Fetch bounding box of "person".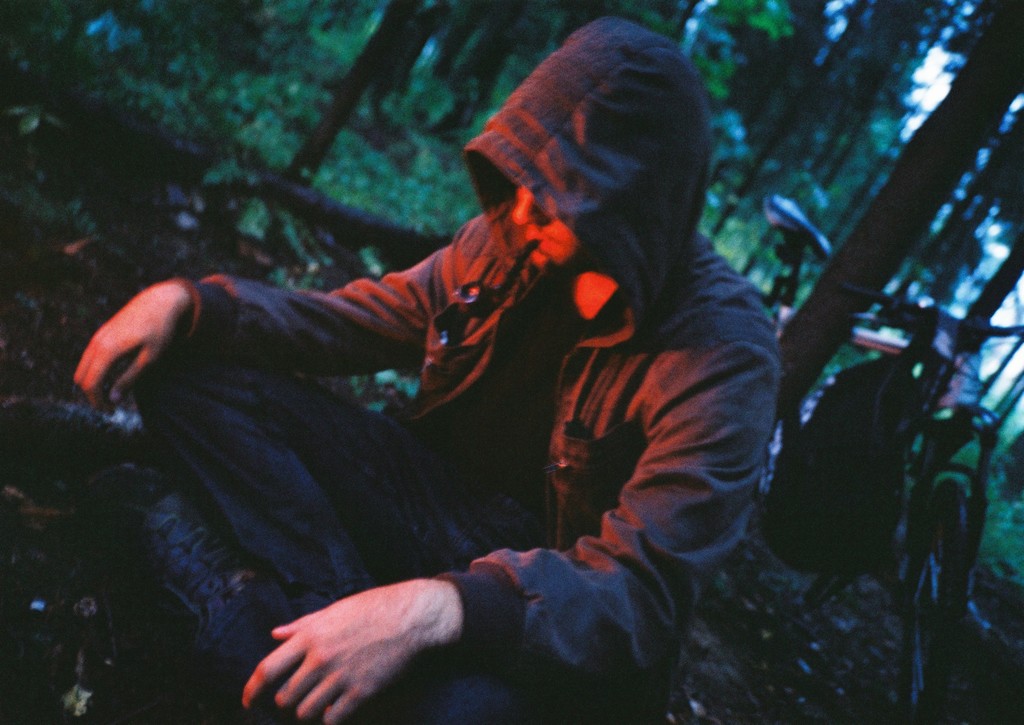
Bbox: crop(0, 0, 780, 724).
